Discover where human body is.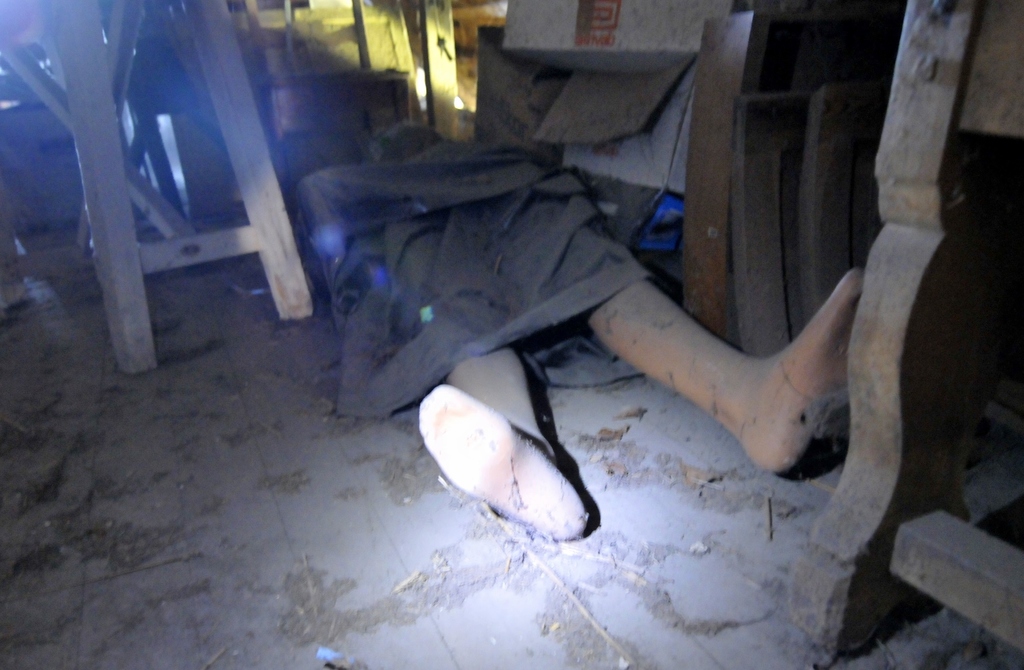
Discovered at (x1=291, y1=114, x2=867, y2=539).
